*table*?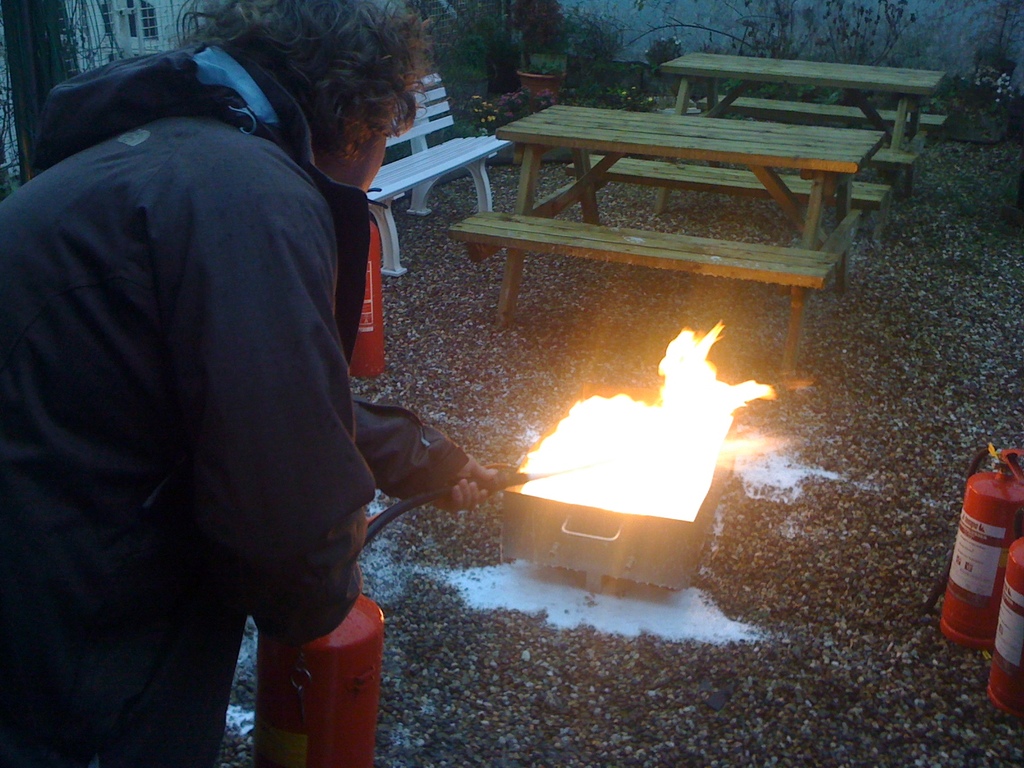
box=[660, 49, 943, 212]
